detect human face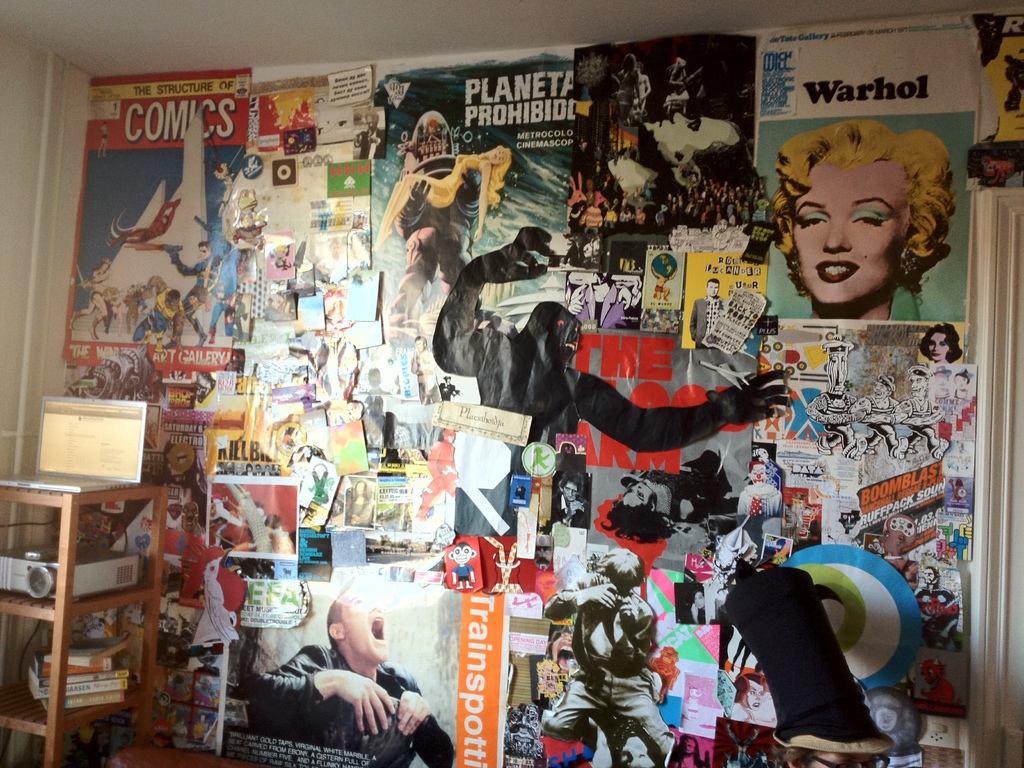
{"x1": 692, "y1": 594, "x2": 707, "y2": 611}
